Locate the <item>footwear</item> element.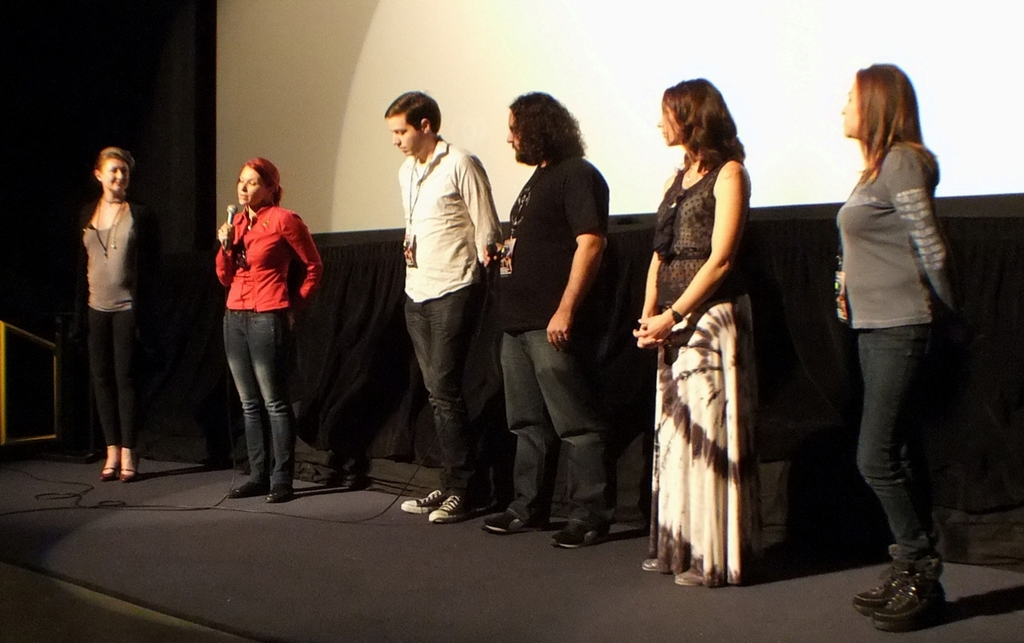
Element bbox: box=[399, 488, 454, 516].
